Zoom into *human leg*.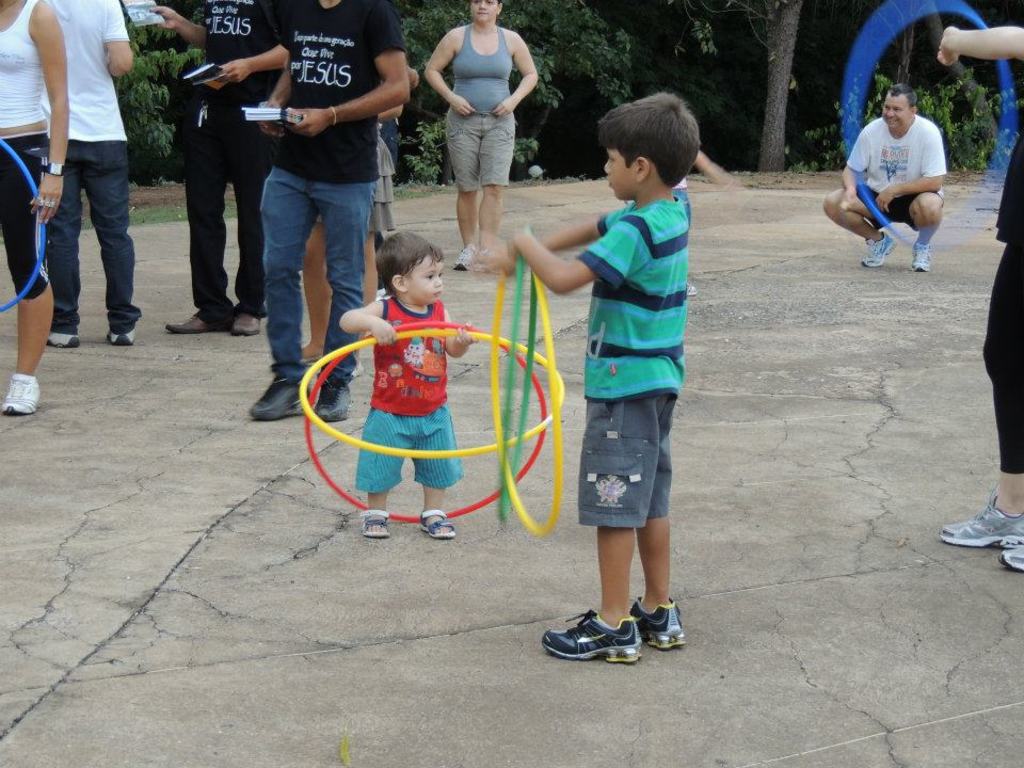
Zoom target: {"left": 247, "top": 158, "right": 305, "bottom": 419}.
